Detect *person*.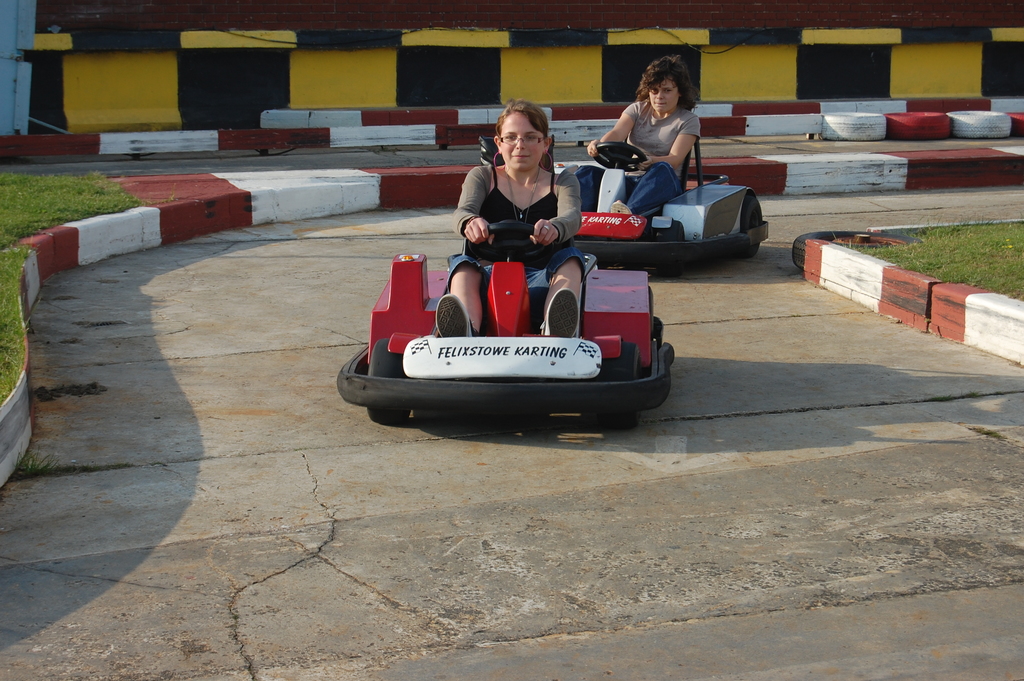
Detected at [573,55,700,219].
